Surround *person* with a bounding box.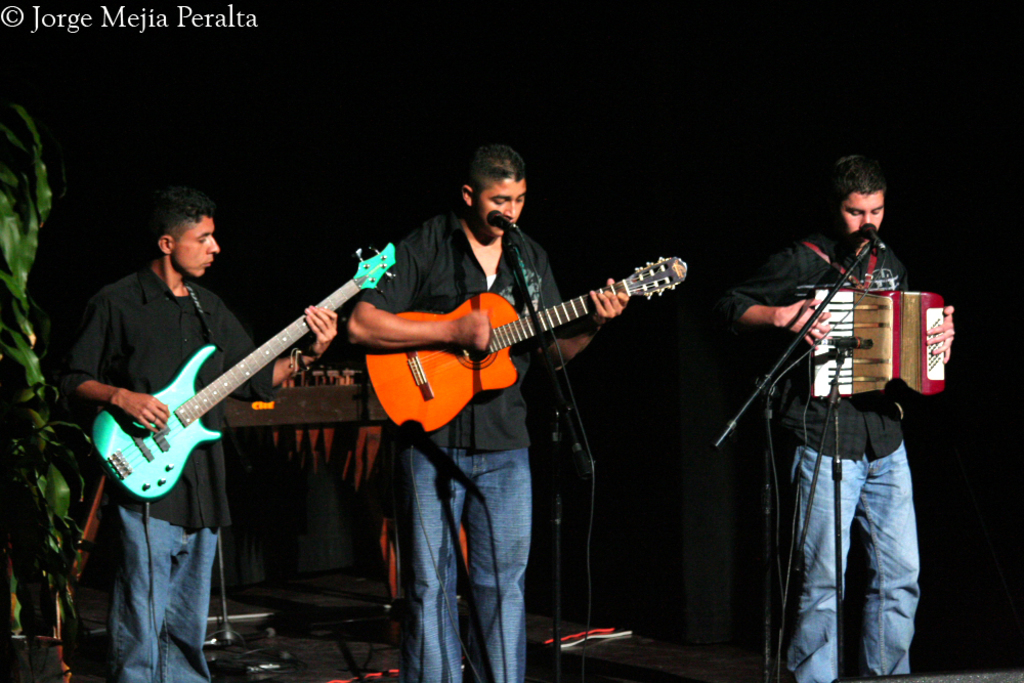
[61,182,338,682].
